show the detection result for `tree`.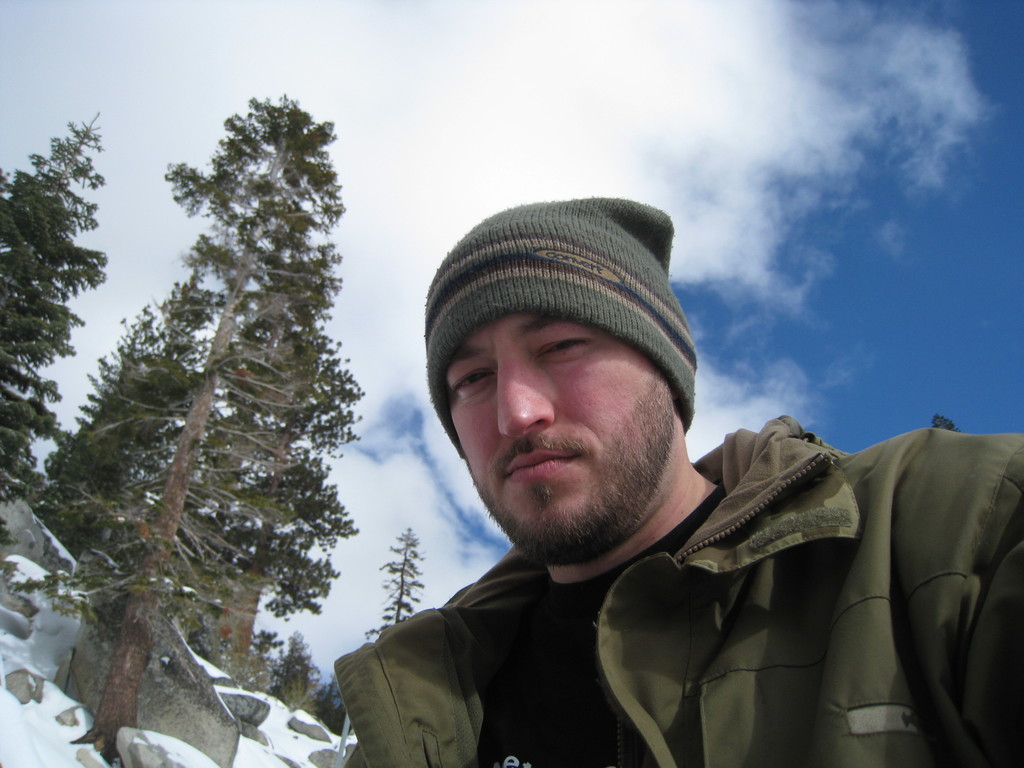
[x1=264, y1=322, x2=380, y2=451].
